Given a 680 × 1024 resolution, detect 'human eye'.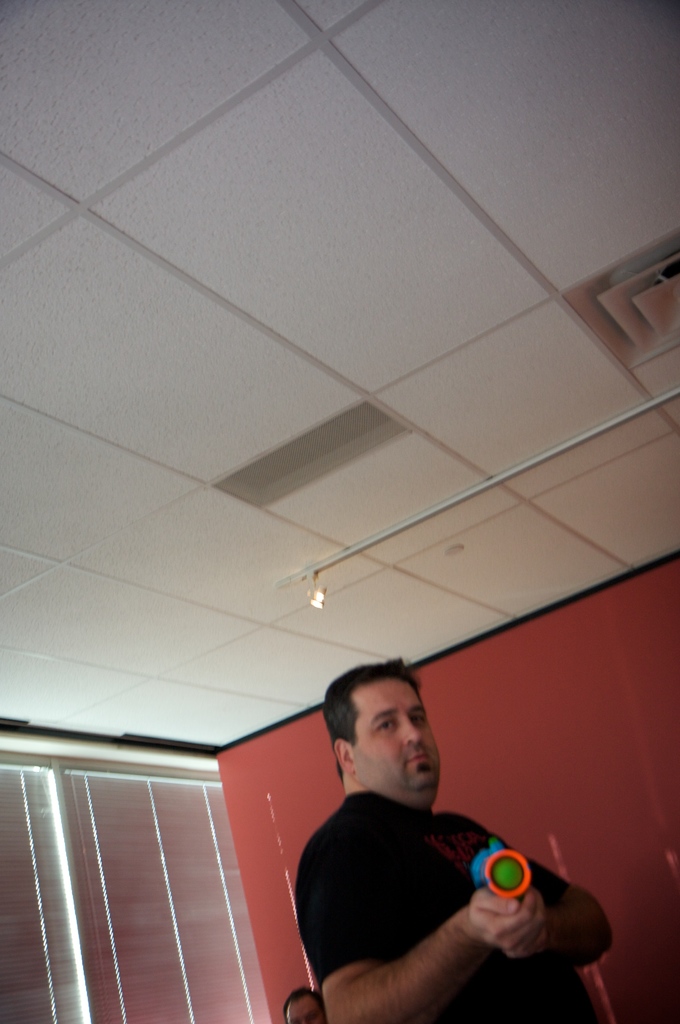
(376, 718, 397, 732).
